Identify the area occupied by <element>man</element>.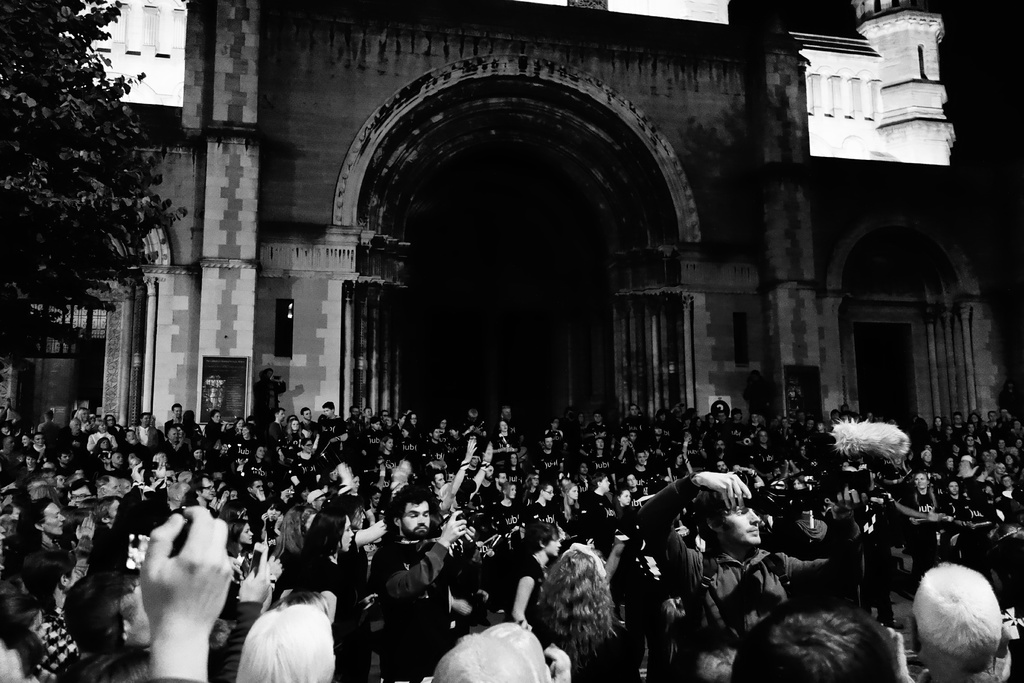
Area: BBox(631, 431, 641, 445).
